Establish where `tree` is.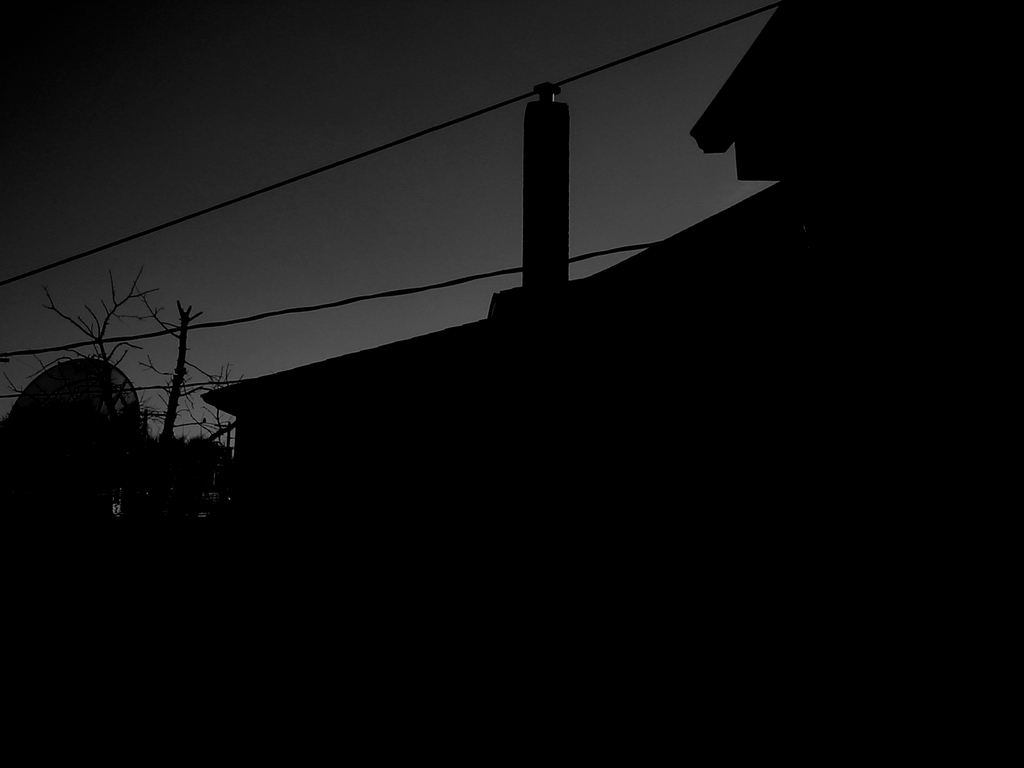
Established at region(2, 266, 237, 448).
